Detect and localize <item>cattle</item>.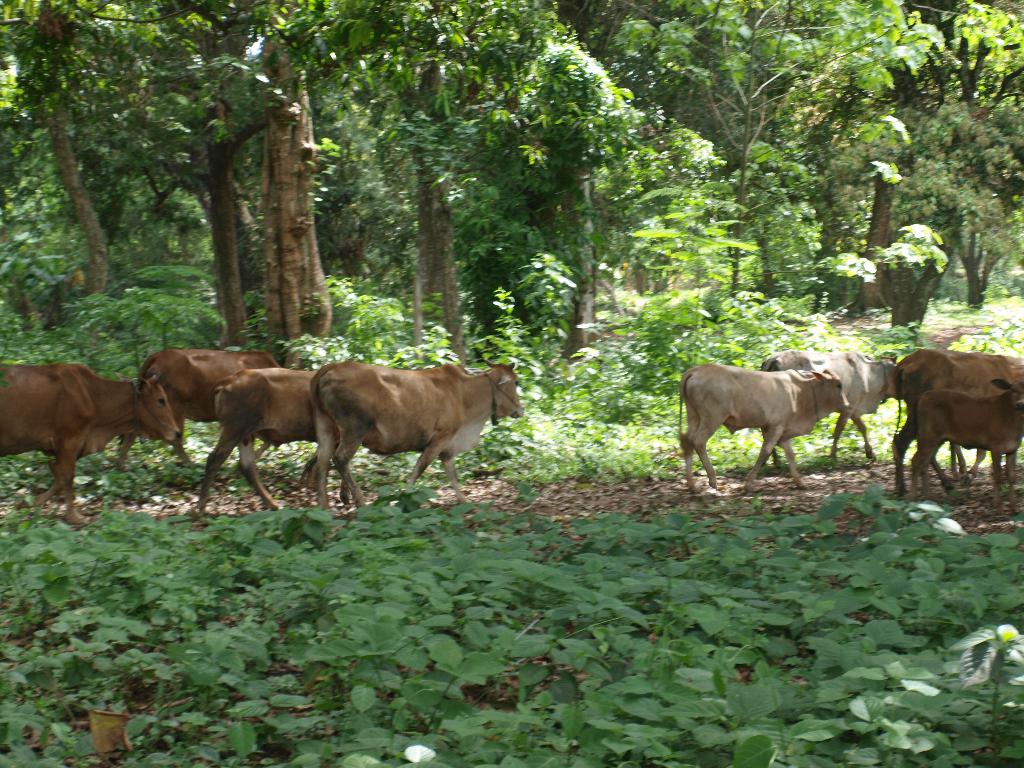
Localized at x1=297, y1=357, x2=524, y2=495.
